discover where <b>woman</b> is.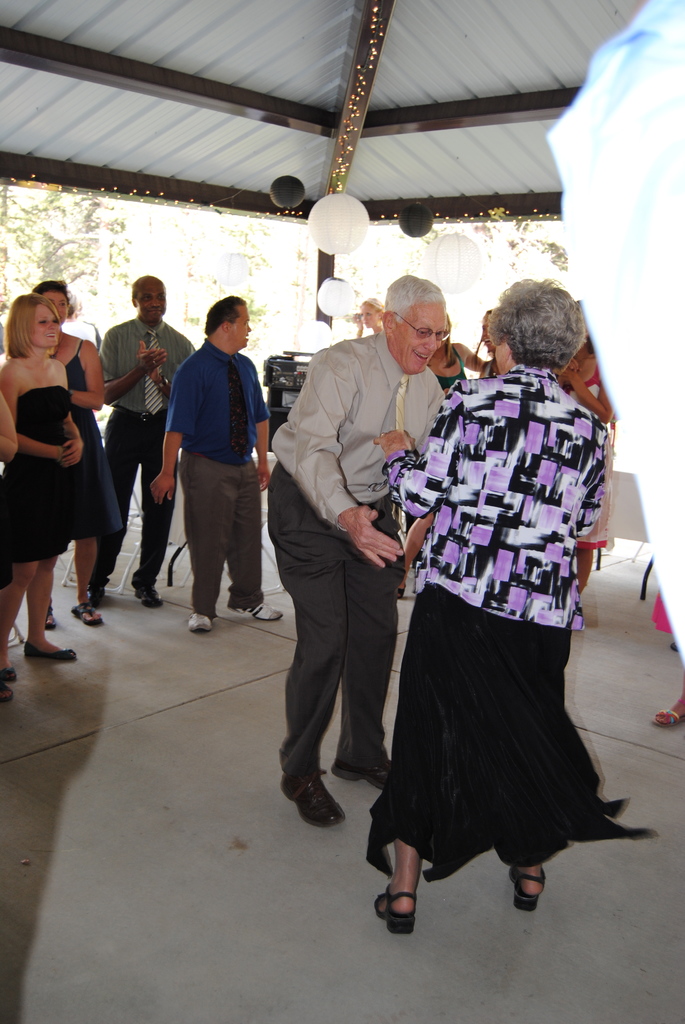
Discovered at {"left": 0, "top": 293, "right": 93, "bottom": 680}.
